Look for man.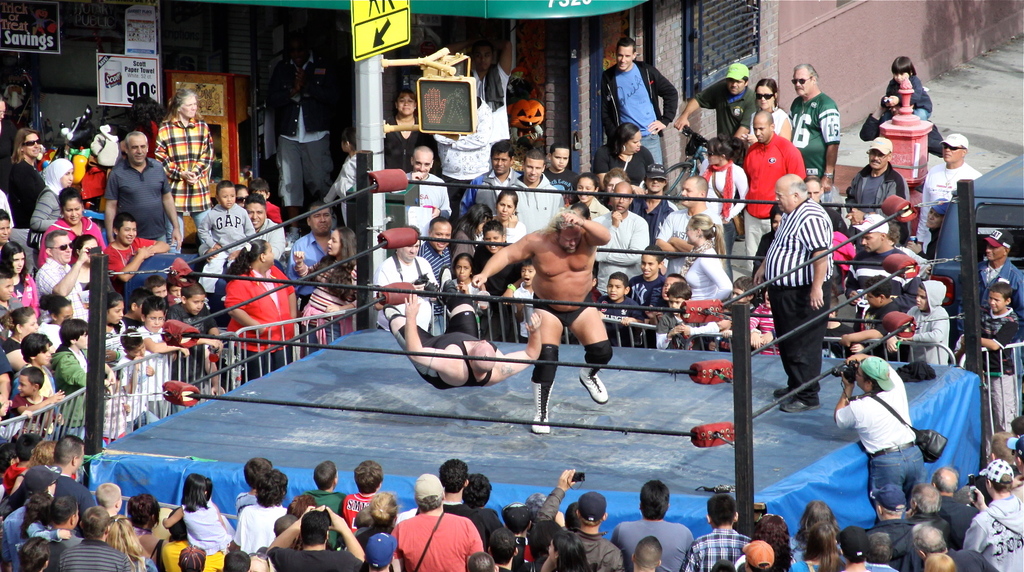
Found: (828, 357, 933, 534).
